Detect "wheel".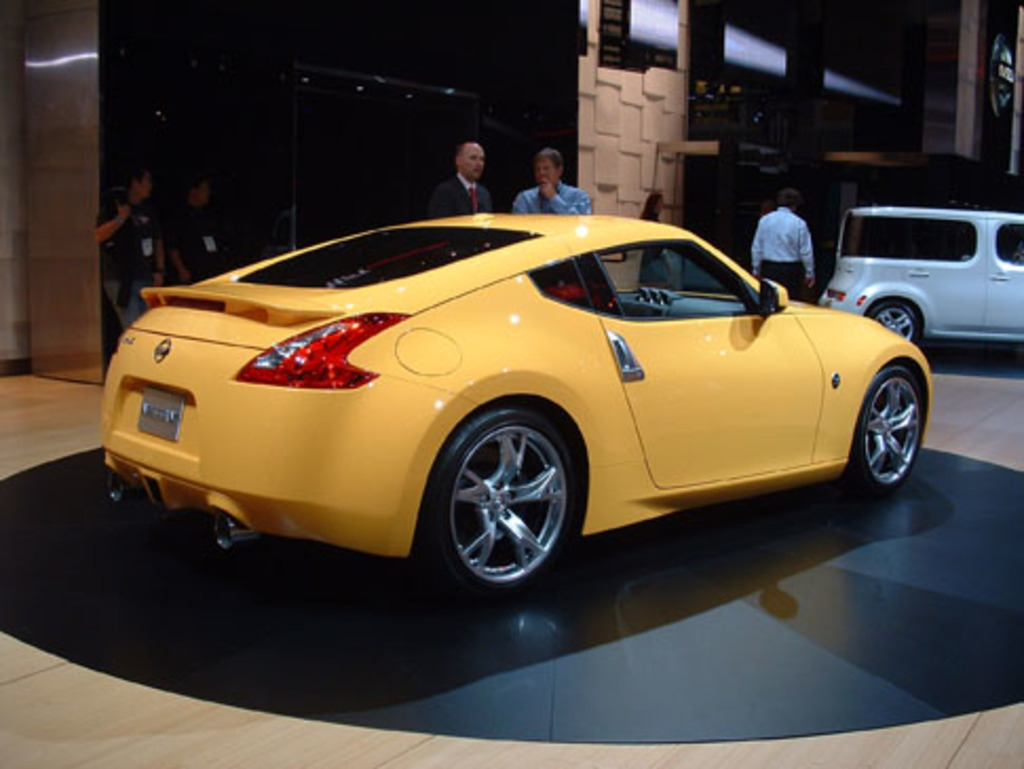
Detected at pyautogui.locateOnScreen(849, 361, 923, 499).
